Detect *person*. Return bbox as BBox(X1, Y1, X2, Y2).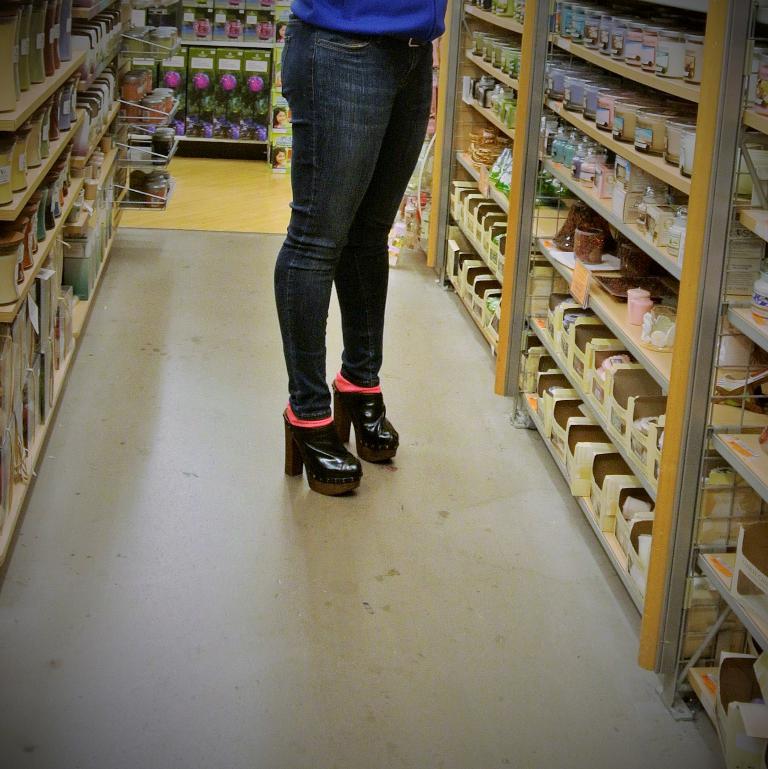
BBox(253, 0, 456, 509).
